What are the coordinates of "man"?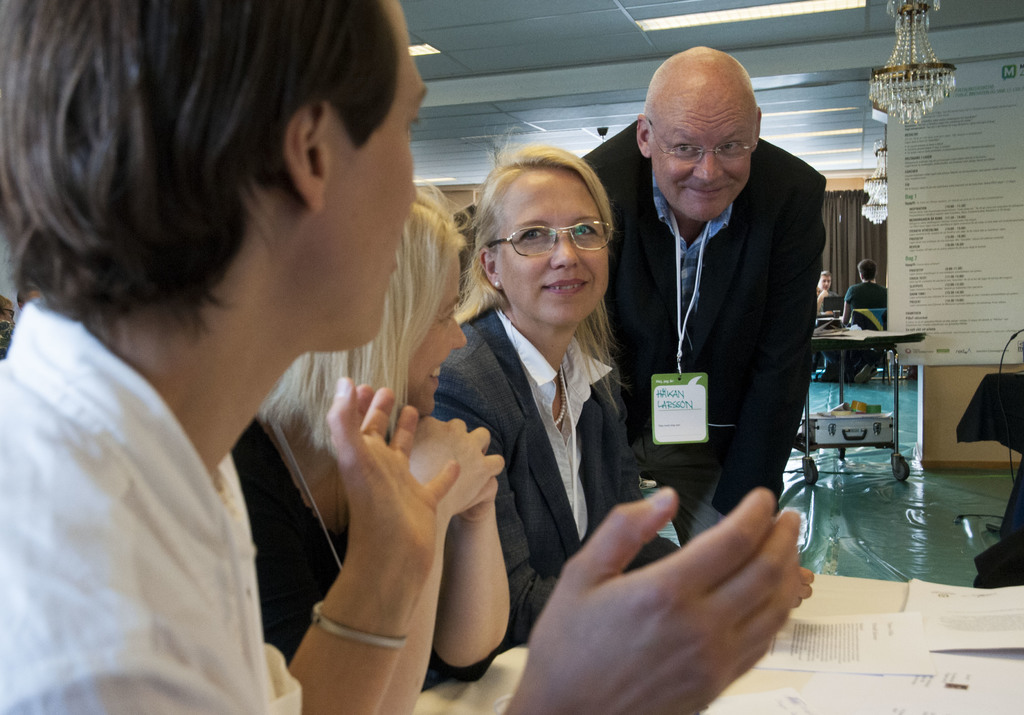
<box>838,258,887,385</box>.
